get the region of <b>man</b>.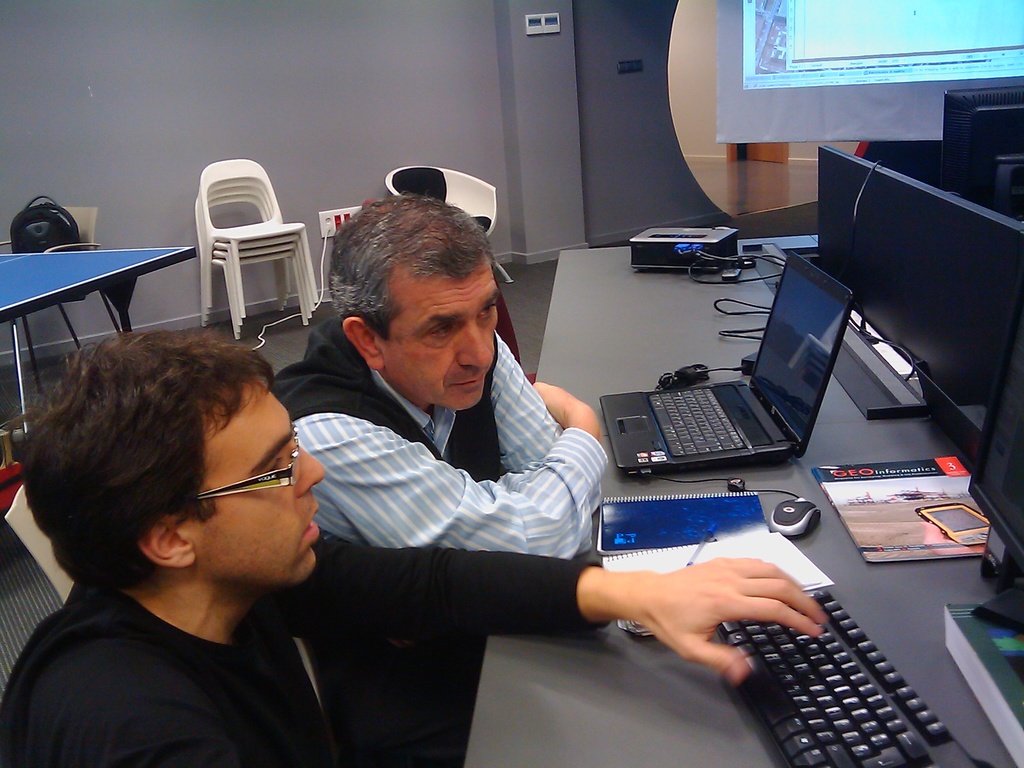
pyautogui.locateOnScreen(263, 192, 606, 767).
